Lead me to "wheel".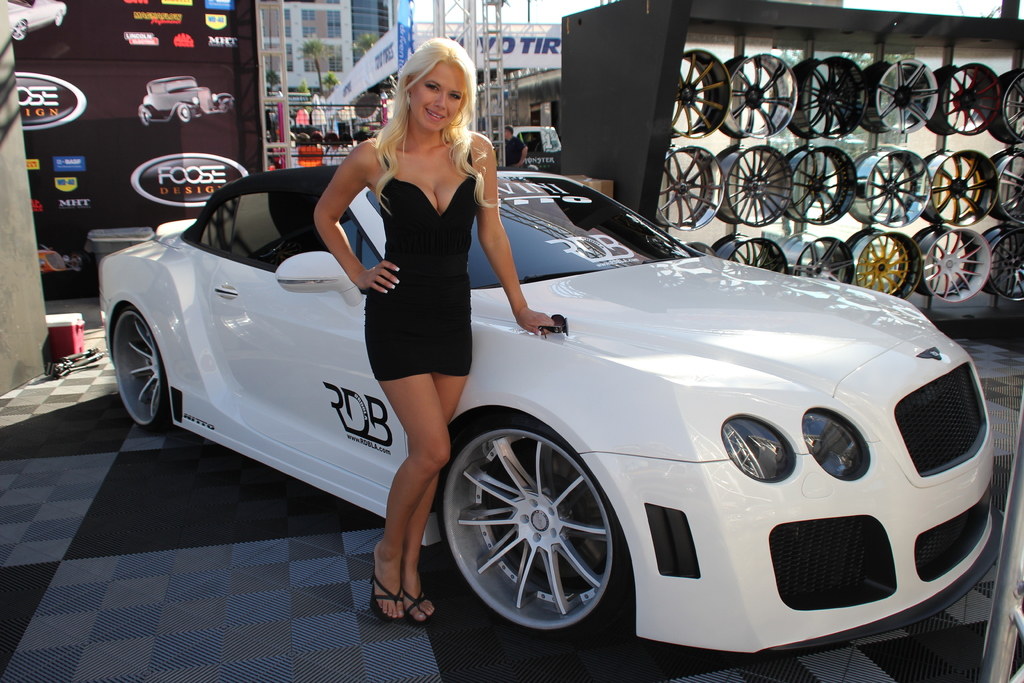
Lead to [924, 62, 1001, 135].
